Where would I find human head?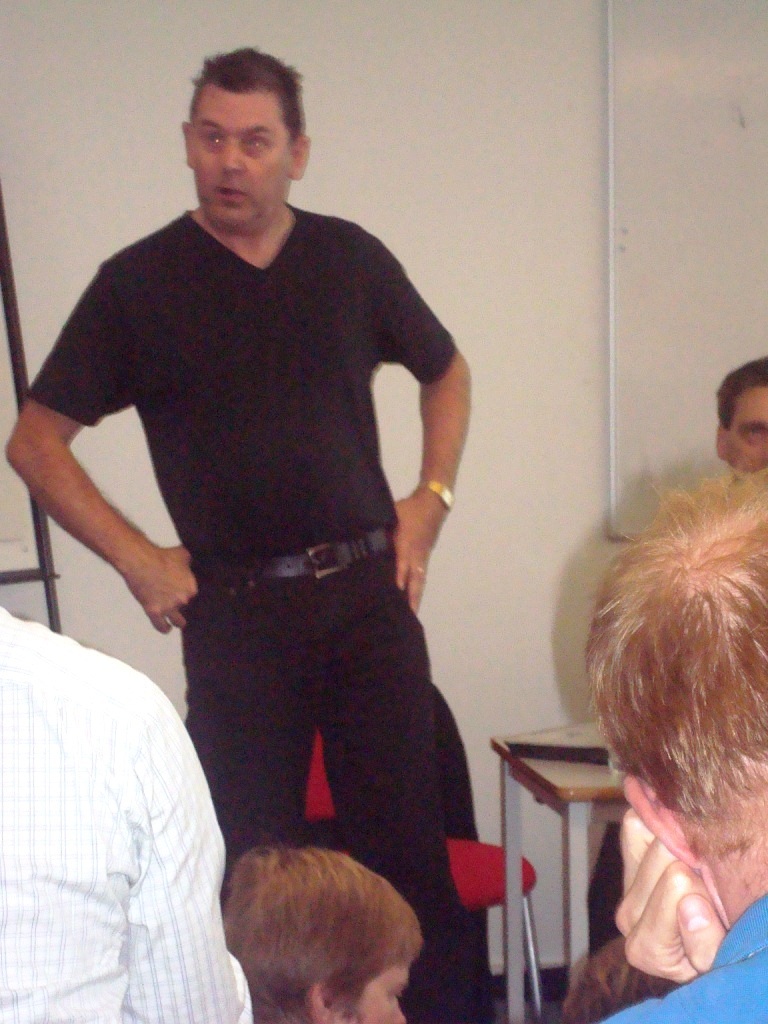
At [167, 41, 323, 212].
